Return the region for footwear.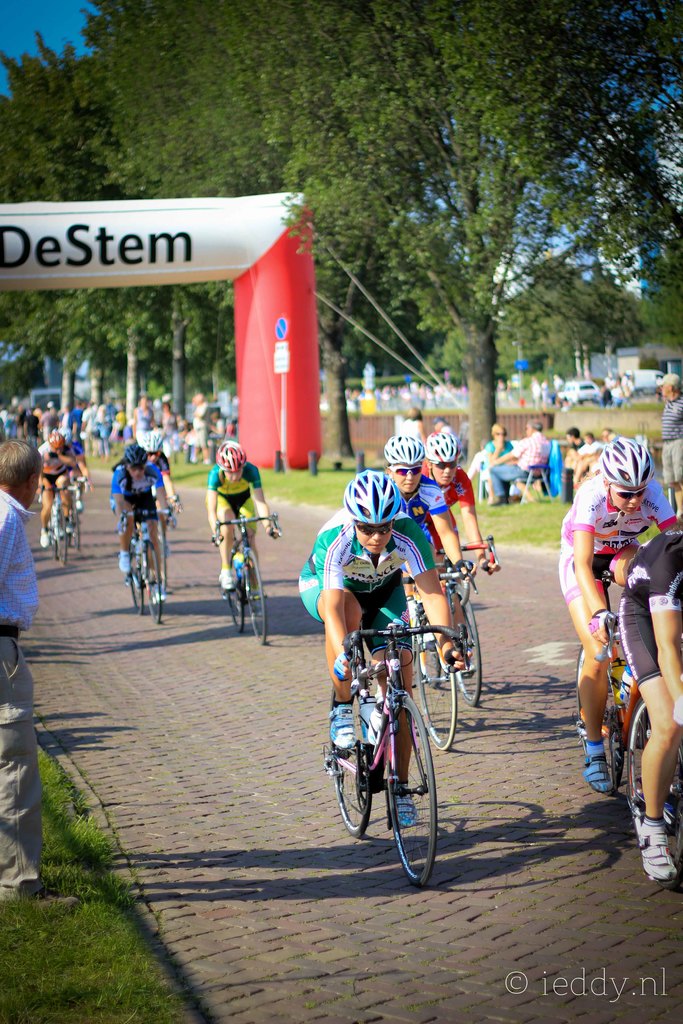
BBox(247, 589, 270, 603).
